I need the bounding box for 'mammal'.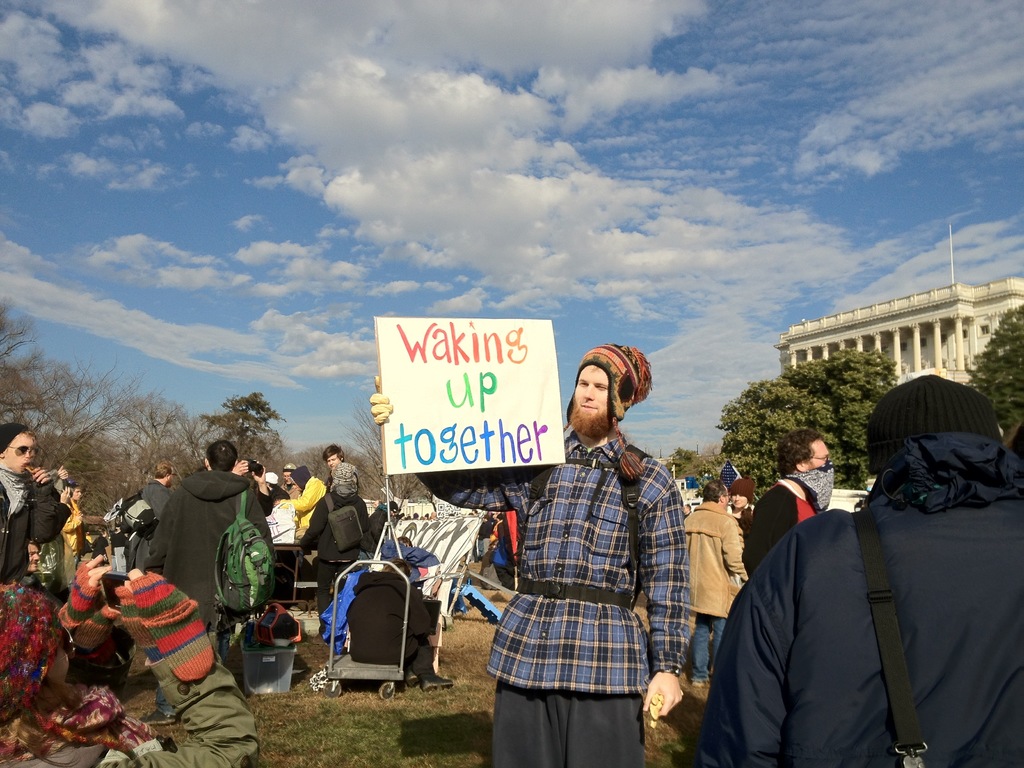
Here it is: (721, 381, 1009, 755).
